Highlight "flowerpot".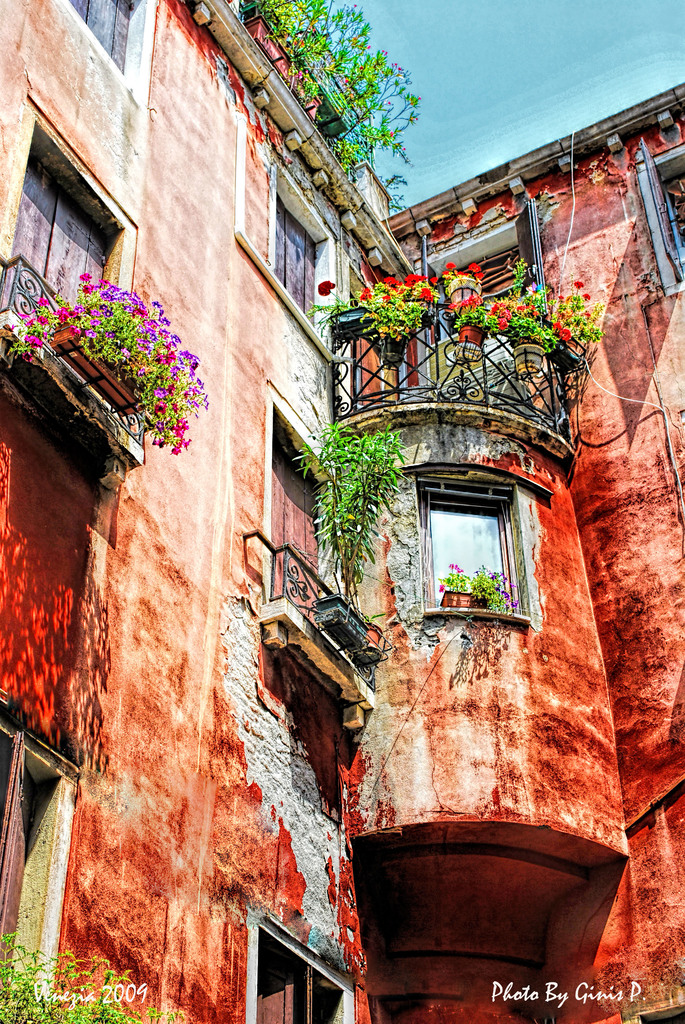
Highlighted region: <region>457, 325, 483, 343</region>.
